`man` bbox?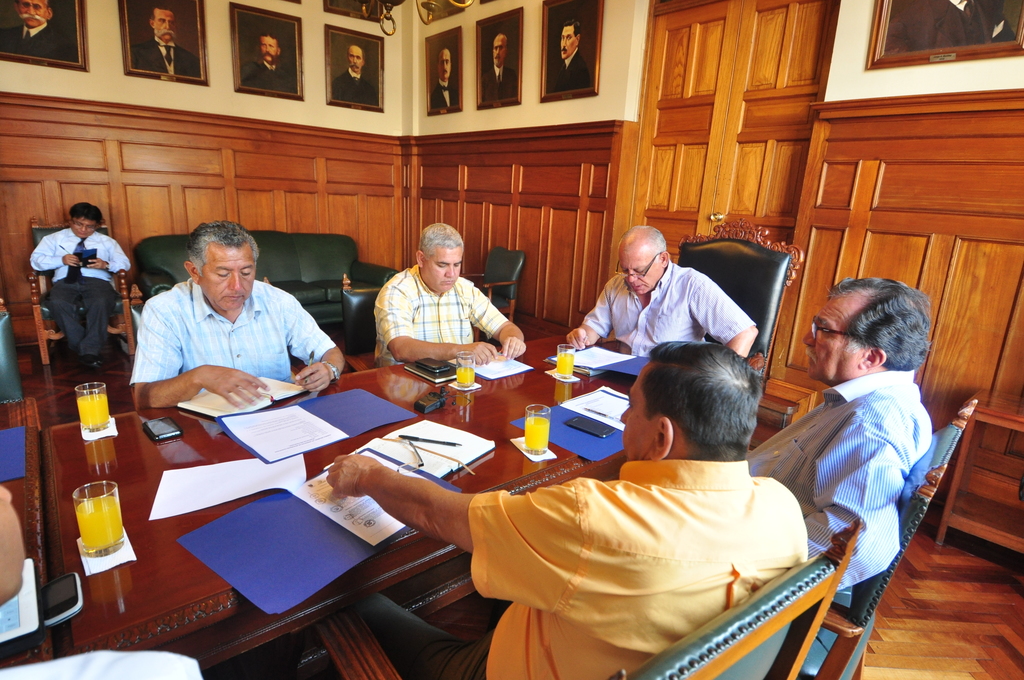
{"left": 127, "top": 218, "right": 353, "bottom": 414}
